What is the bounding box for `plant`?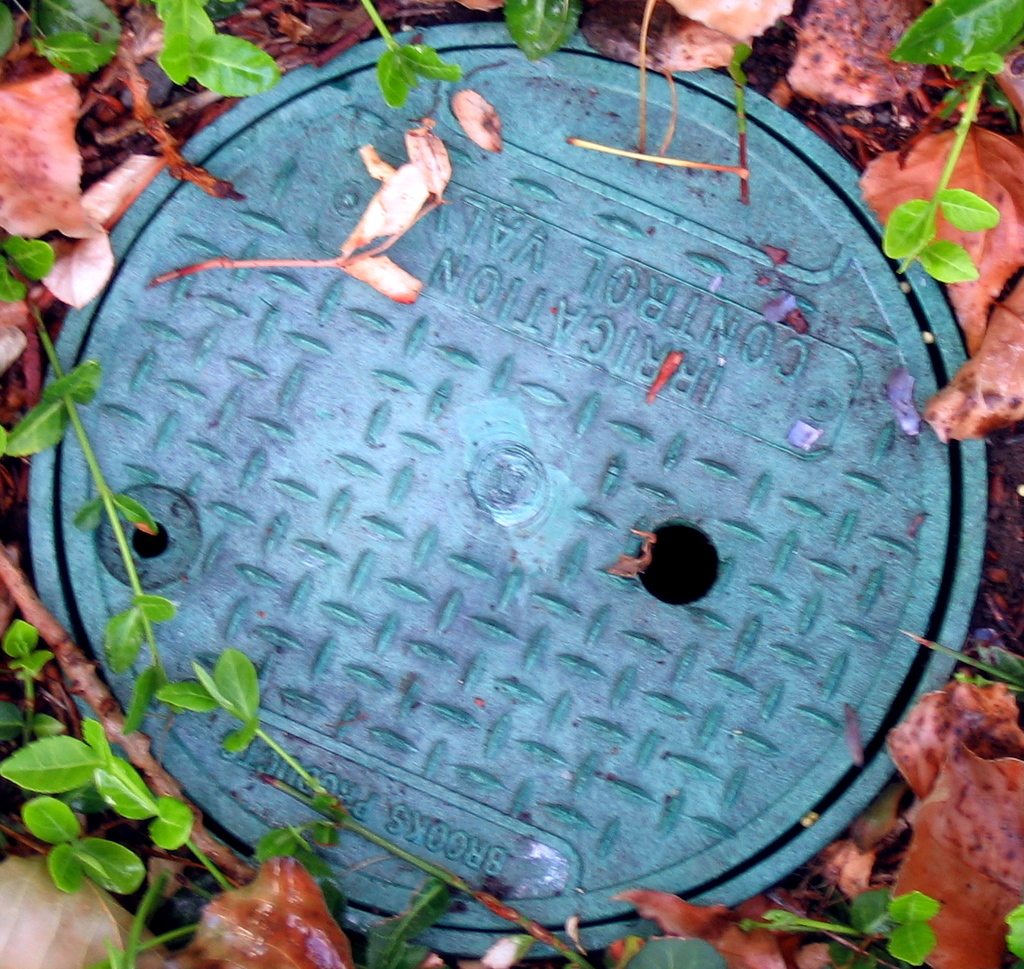
<bbox>740, 885, 940, 968</bbox>.
